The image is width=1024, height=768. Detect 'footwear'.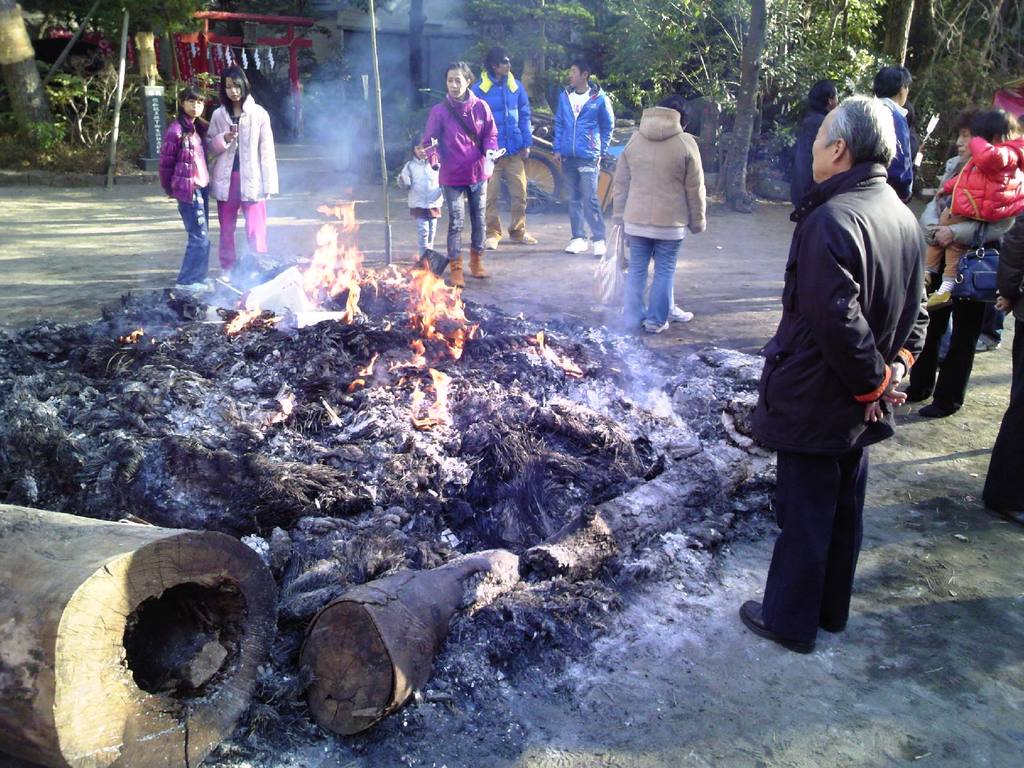
Detection: [x1=668, y1=305, x2=692, y2=324].
